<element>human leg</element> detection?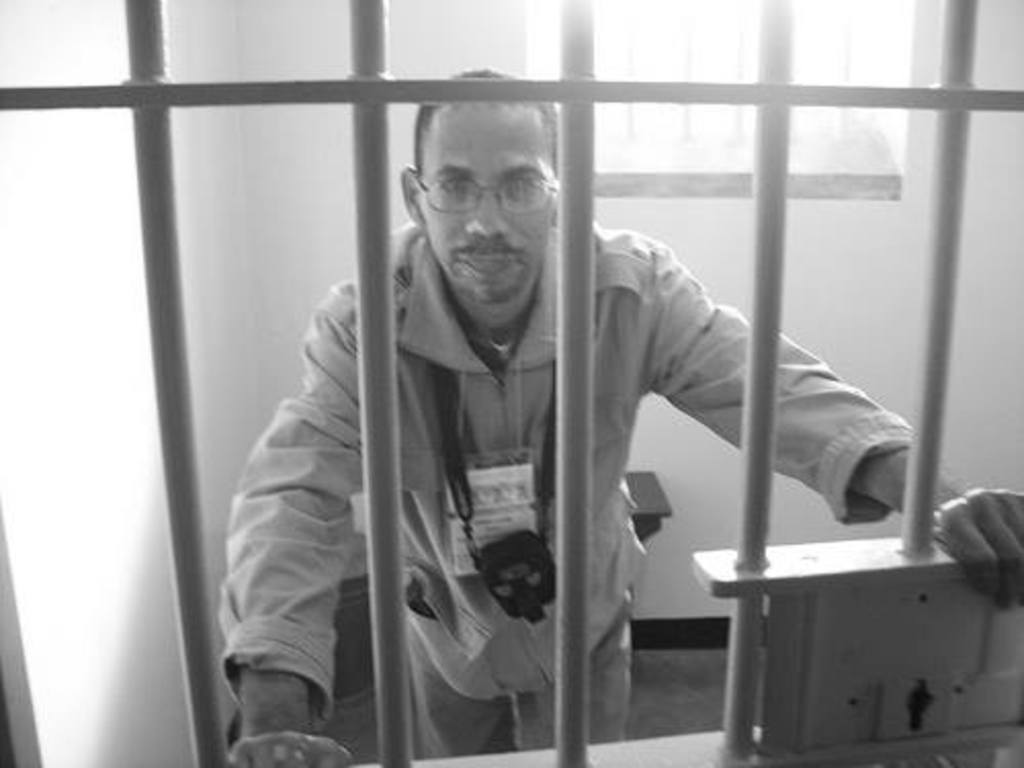
left=410, top=598, right=512, bottom=758
